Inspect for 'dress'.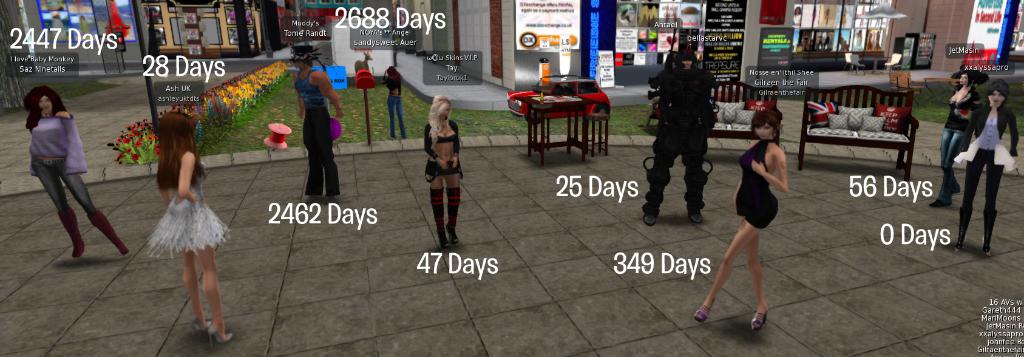
Inspection: box=[151, 160, 231, 258].
